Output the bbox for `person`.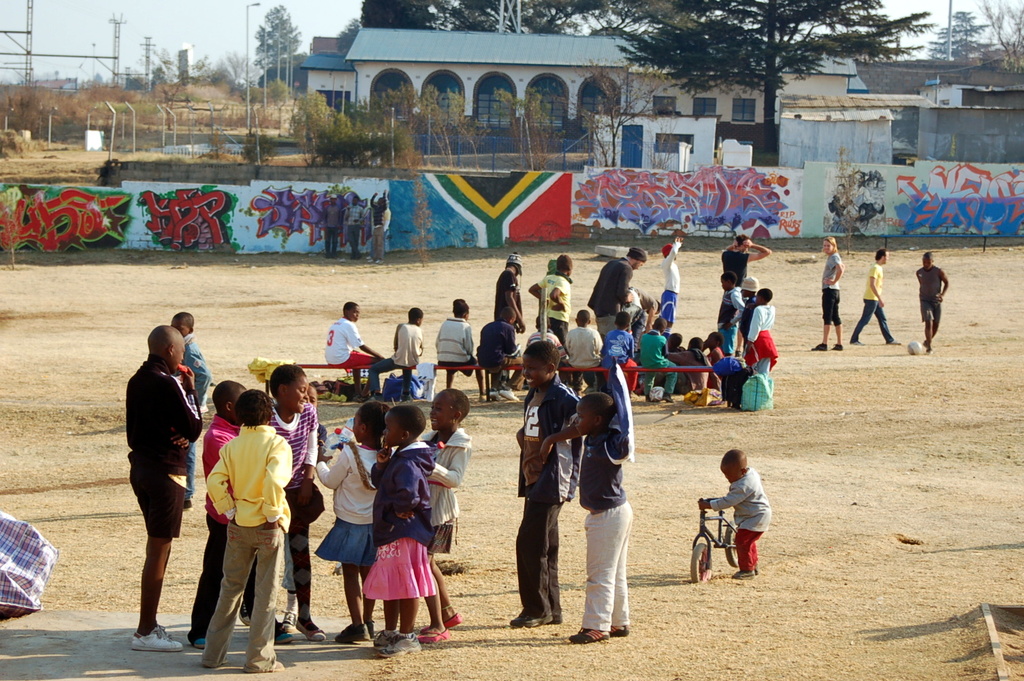
left=508, top=339, right=580, bottom=631.
